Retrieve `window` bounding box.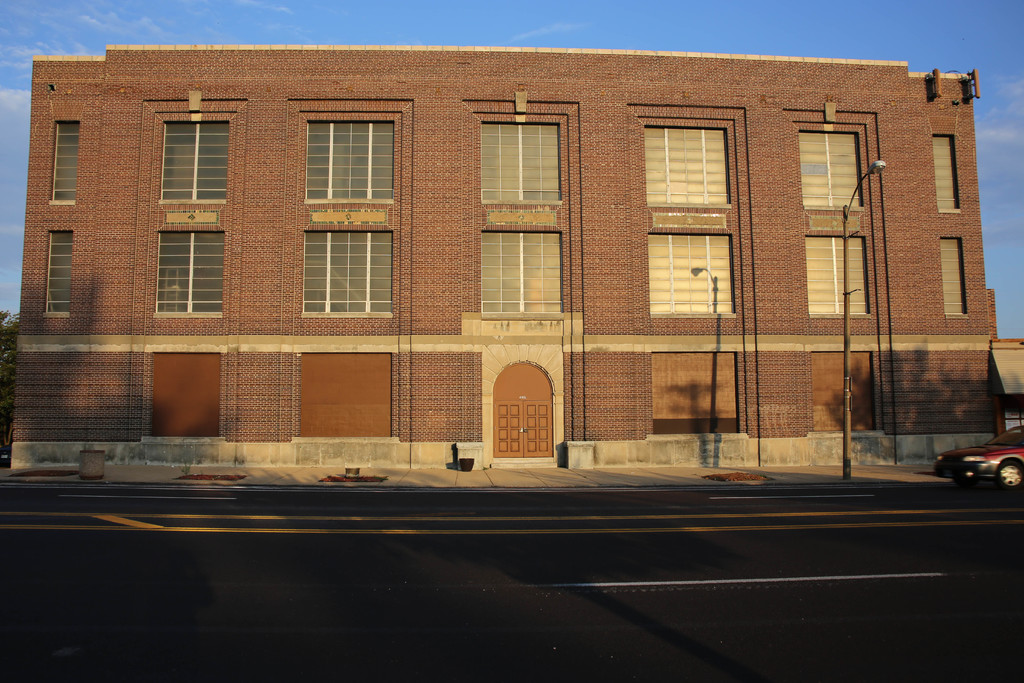
Bounding box: {"left": 798, "top": 131, "right": 863, "bottom": 212}.
